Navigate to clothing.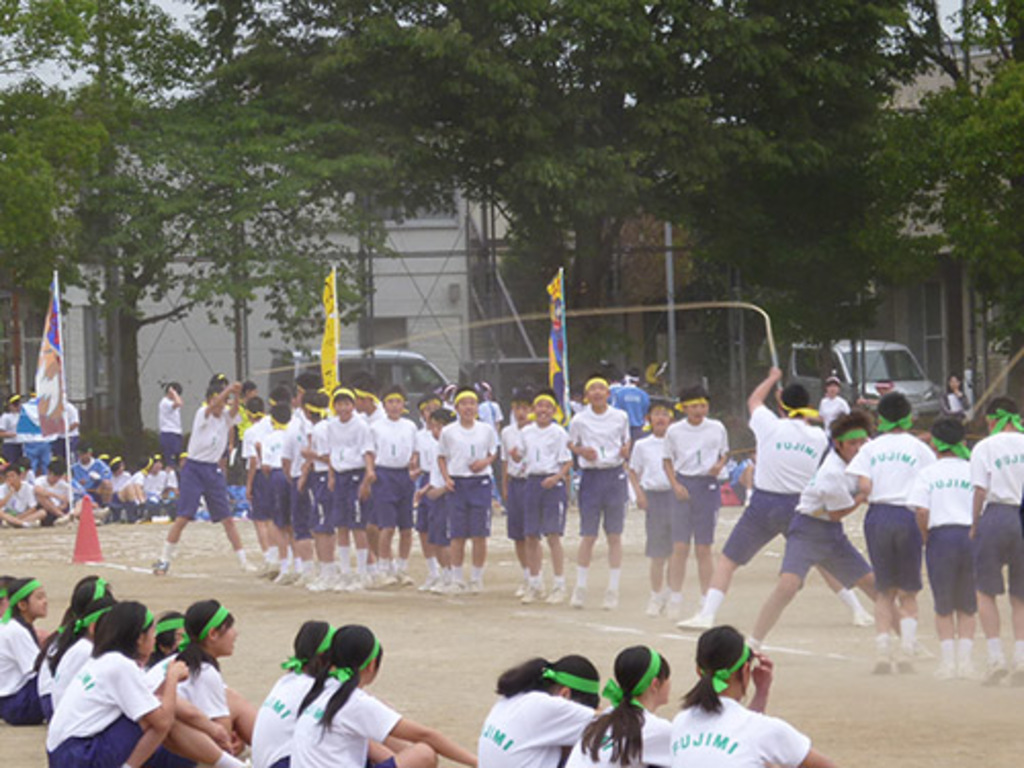
Navigation target: 315 416 367 514.
